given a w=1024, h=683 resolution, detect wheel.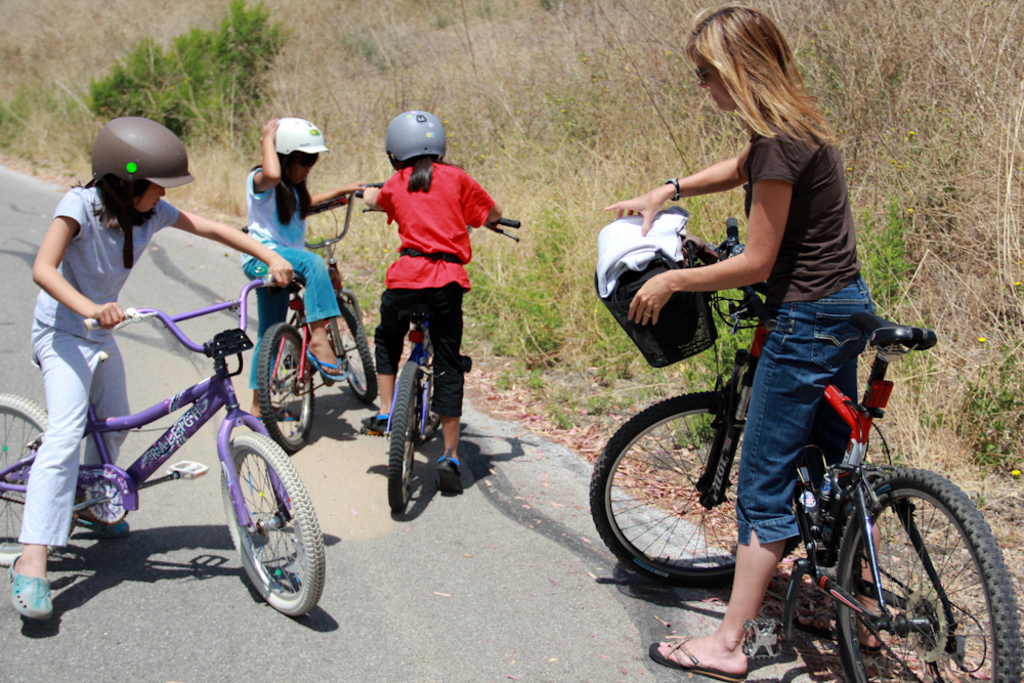
385,361,423,513.
